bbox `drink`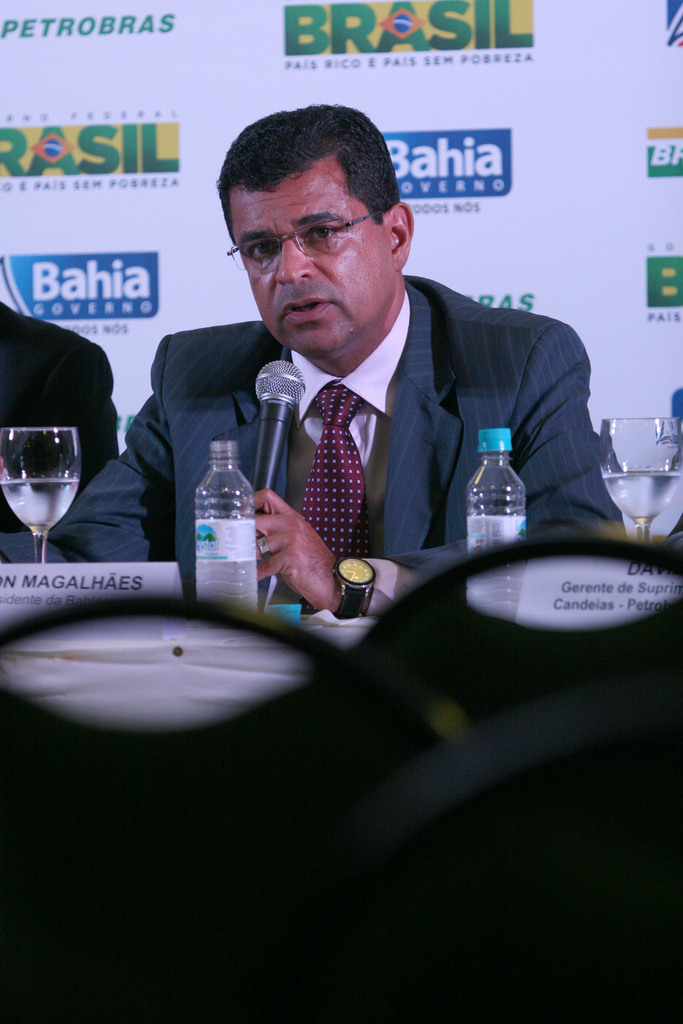
rect(602, 472, 680, 518)
